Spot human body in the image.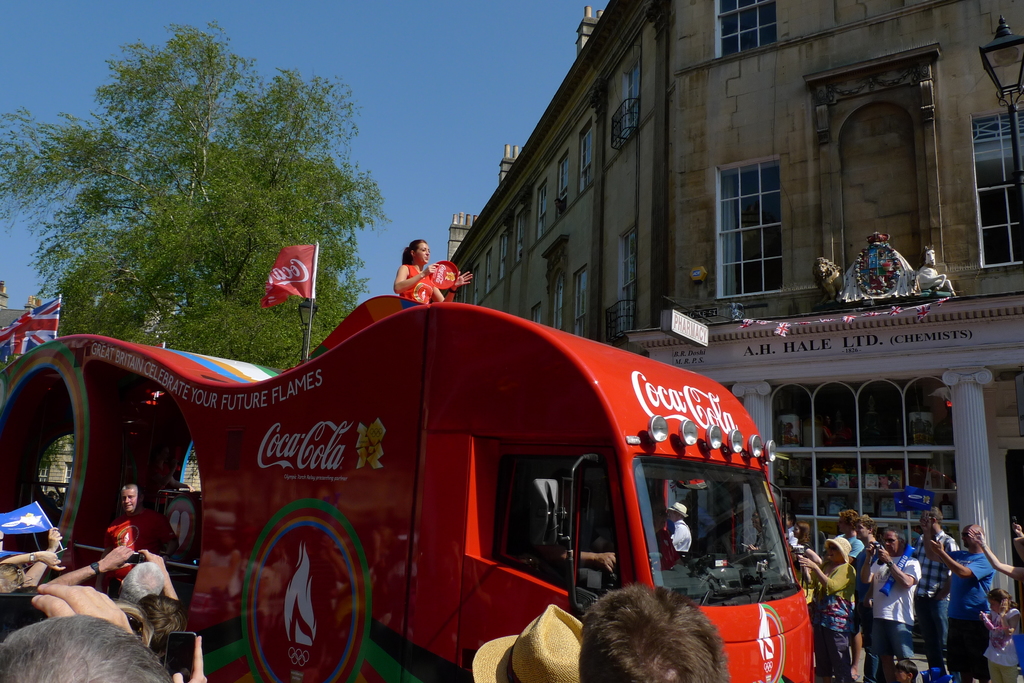
human body found at [left=904, top=510, right=956, bottom=682].
